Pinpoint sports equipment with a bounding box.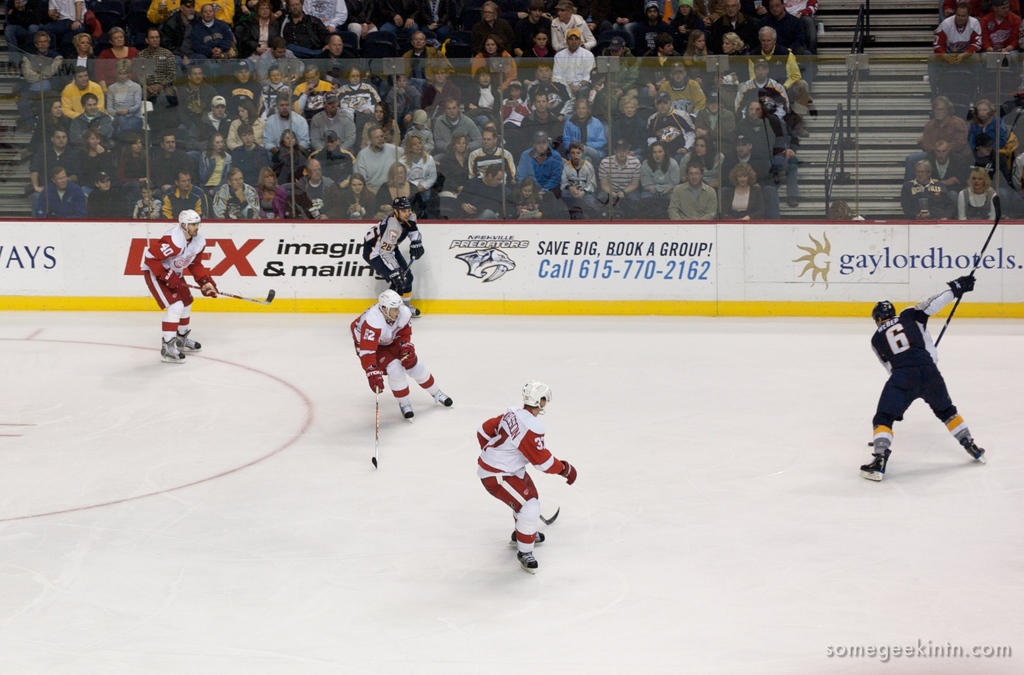
[left=522, top=378, right=551, bottom=416].
